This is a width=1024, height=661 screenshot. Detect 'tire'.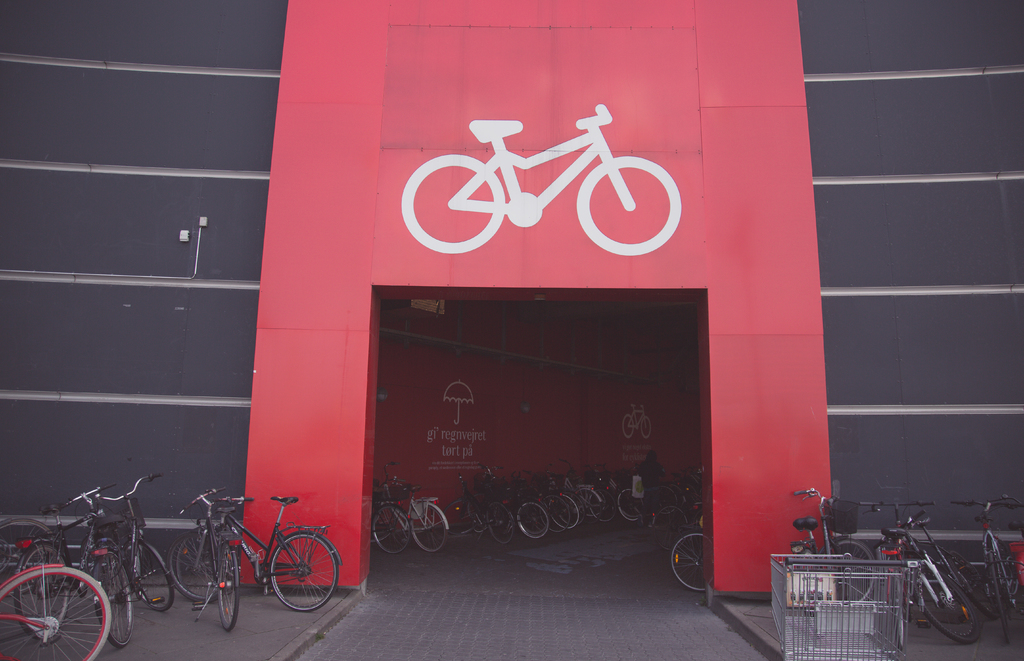
<bbox>652, 484, 672, 512</bbox>.
